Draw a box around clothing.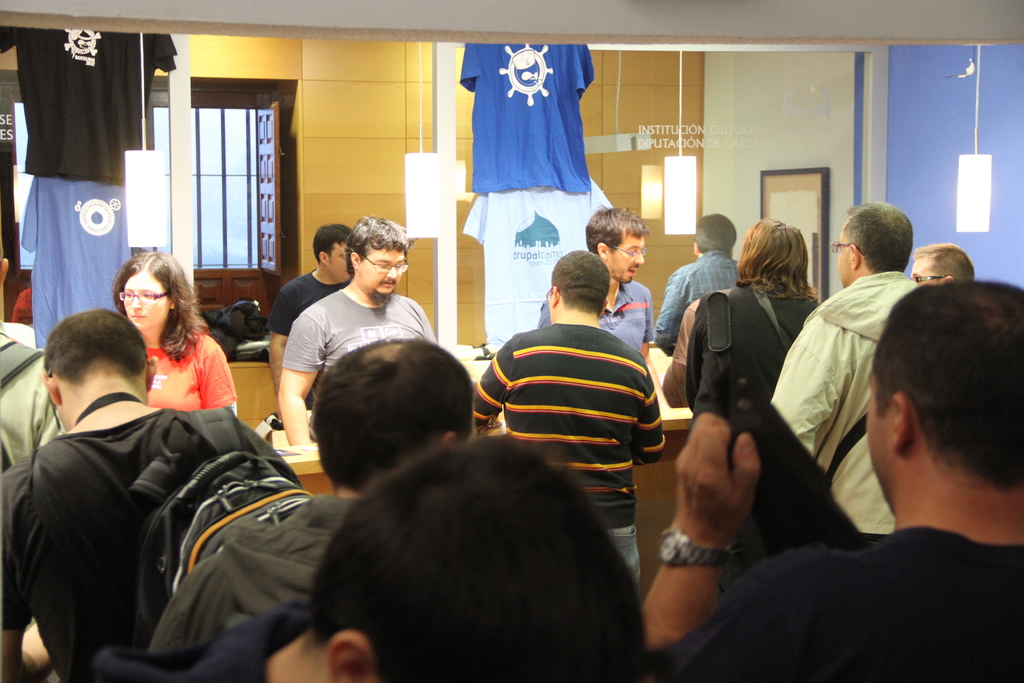
683/269/814/415.
